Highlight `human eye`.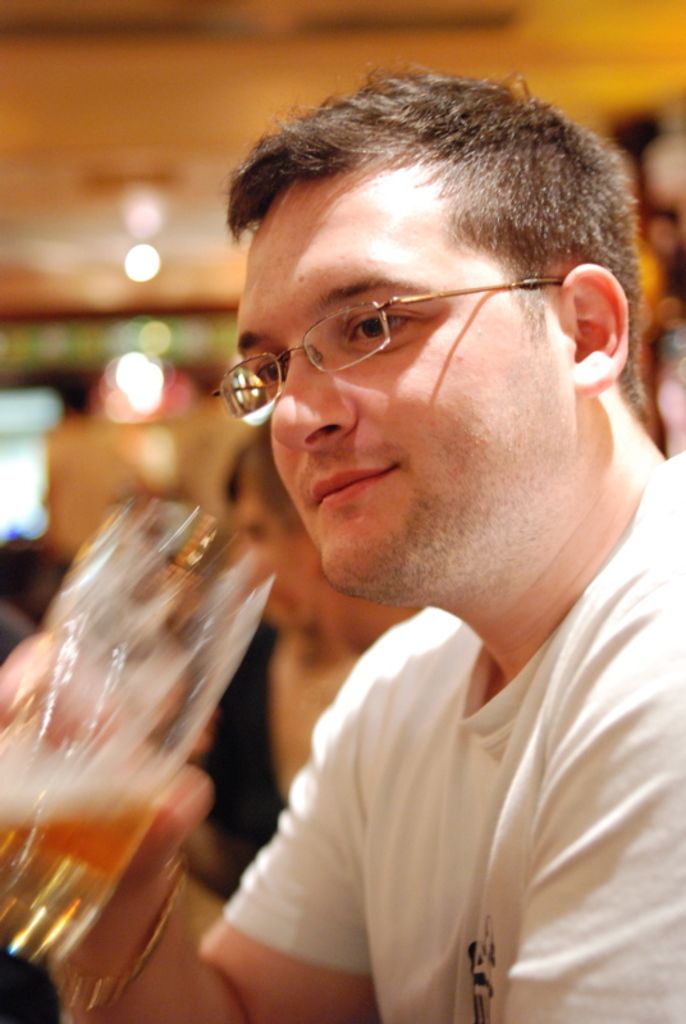
Highlighted region: 250, 353, 285, 393.
